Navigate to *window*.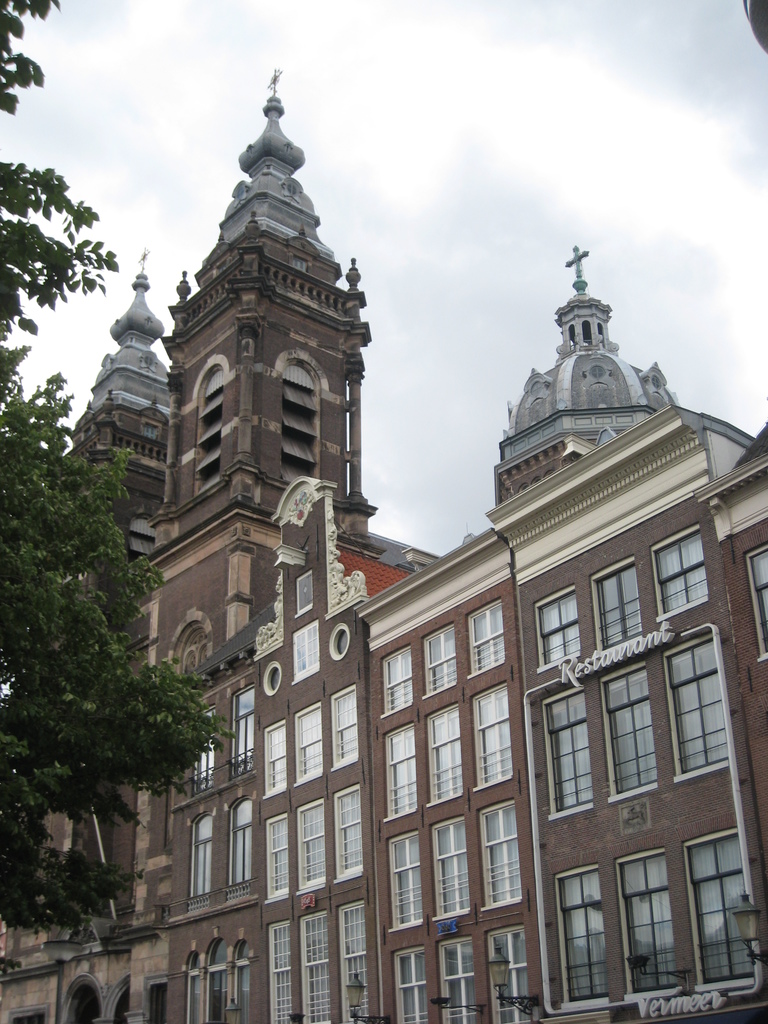
Navigation target: [593,552,637,644].
